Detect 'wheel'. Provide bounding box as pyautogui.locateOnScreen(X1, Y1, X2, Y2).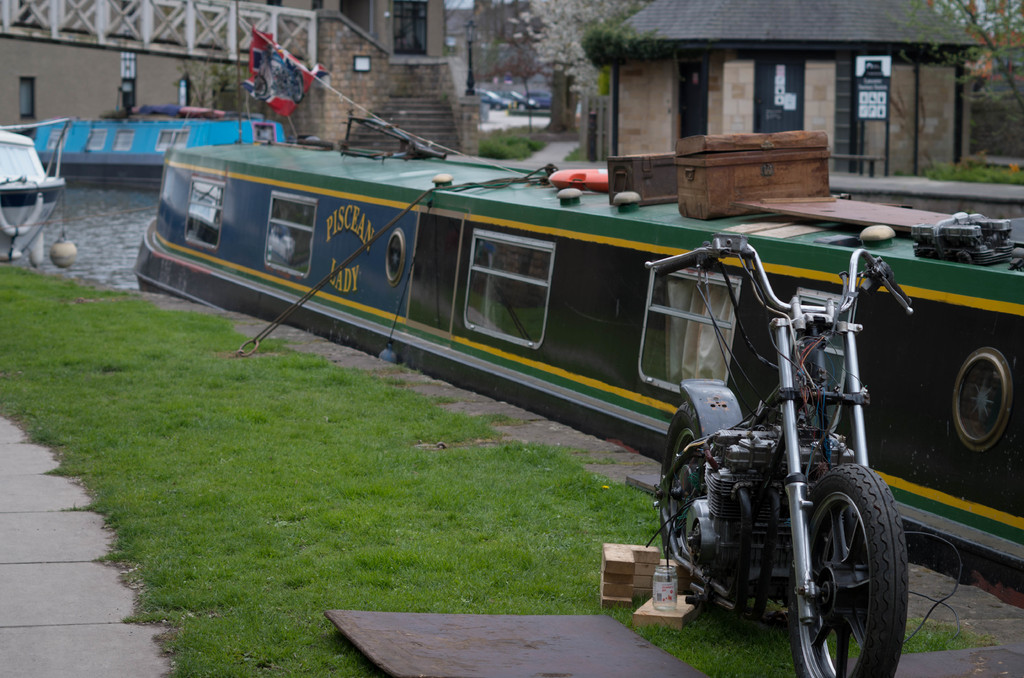
pyautogui.locateOnScreen(792, 462, 896, 654).
